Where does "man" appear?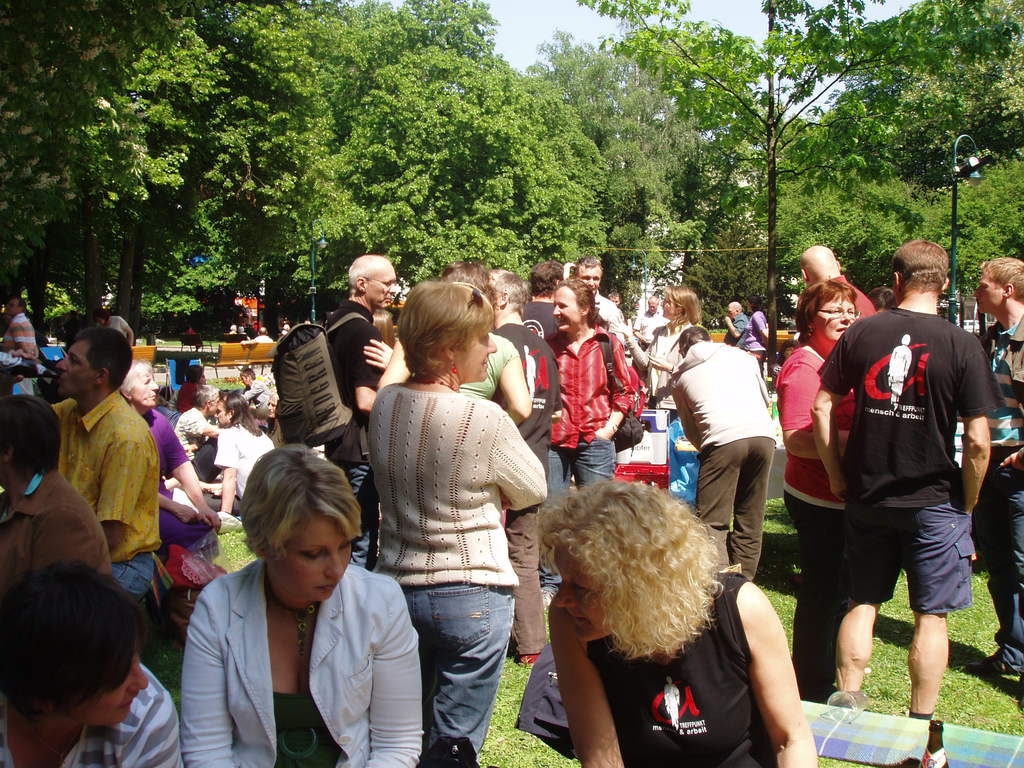
Appears at l=319, t=253, r=392, b=577.
